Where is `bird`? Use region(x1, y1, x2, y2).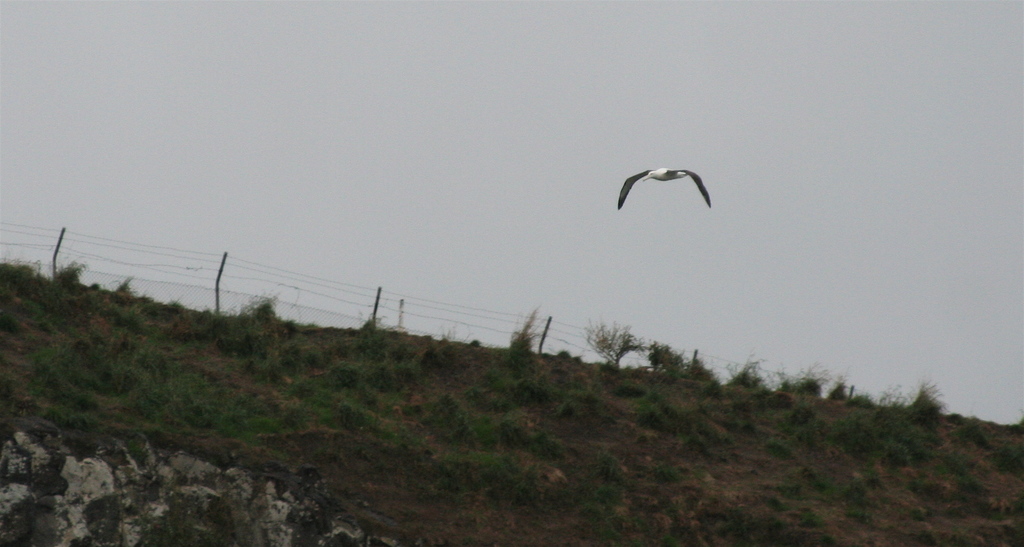
region(616, 158, 721, 211).
